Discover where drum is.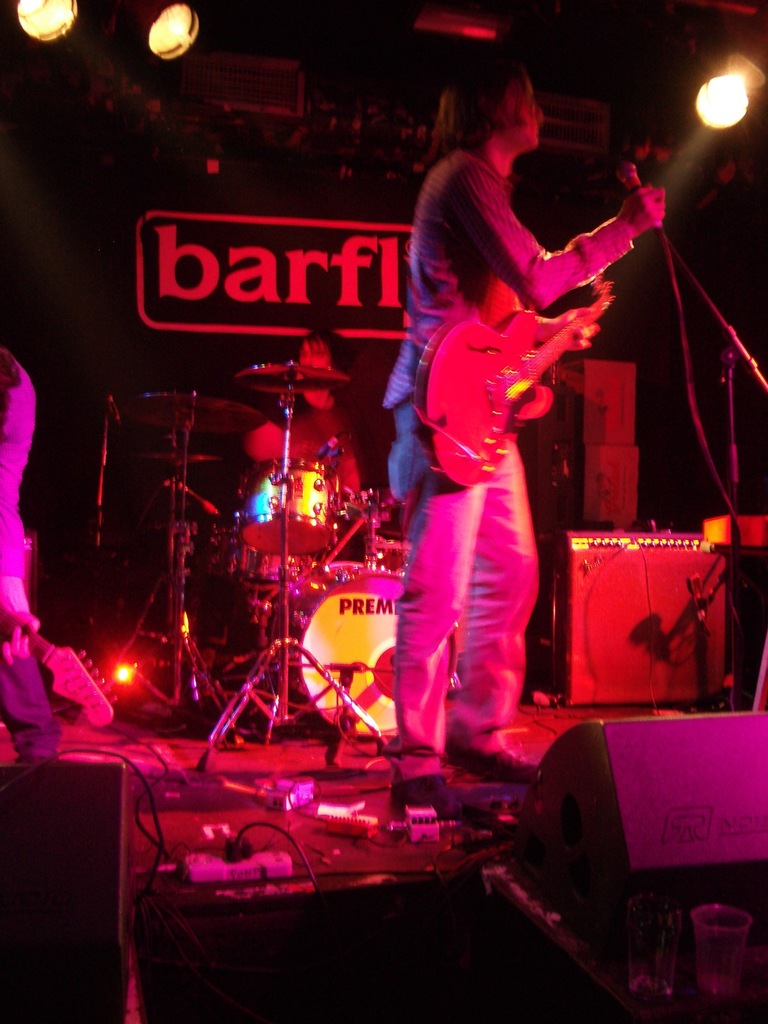
Discovered at 359, 492, 412, 554.
